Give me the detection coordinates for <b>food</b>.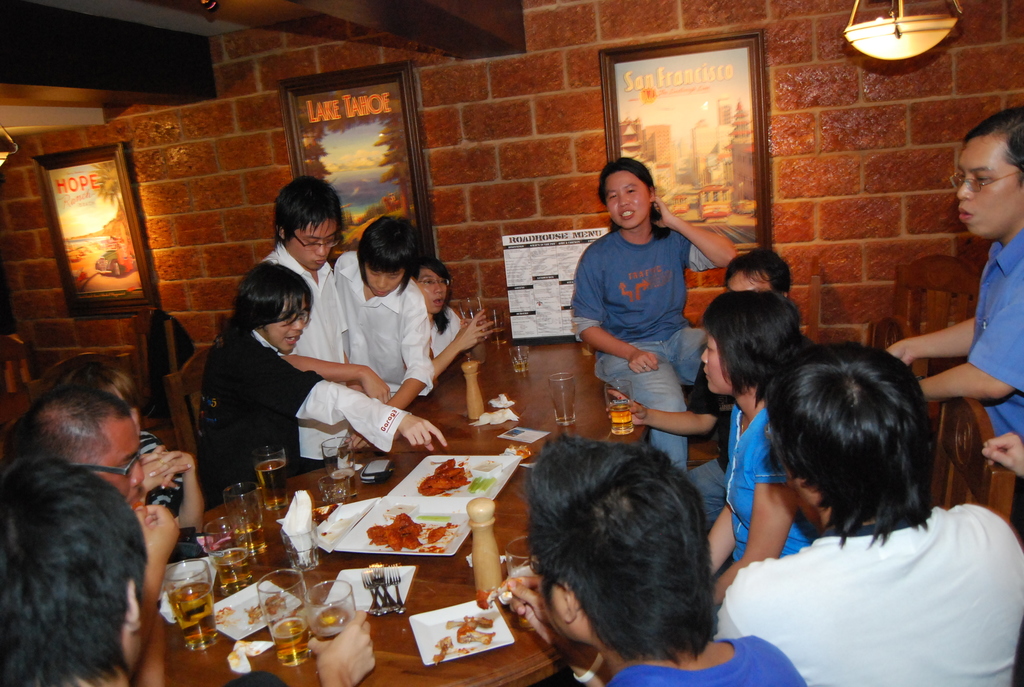
l=420, t=455, r=473, b=496.
